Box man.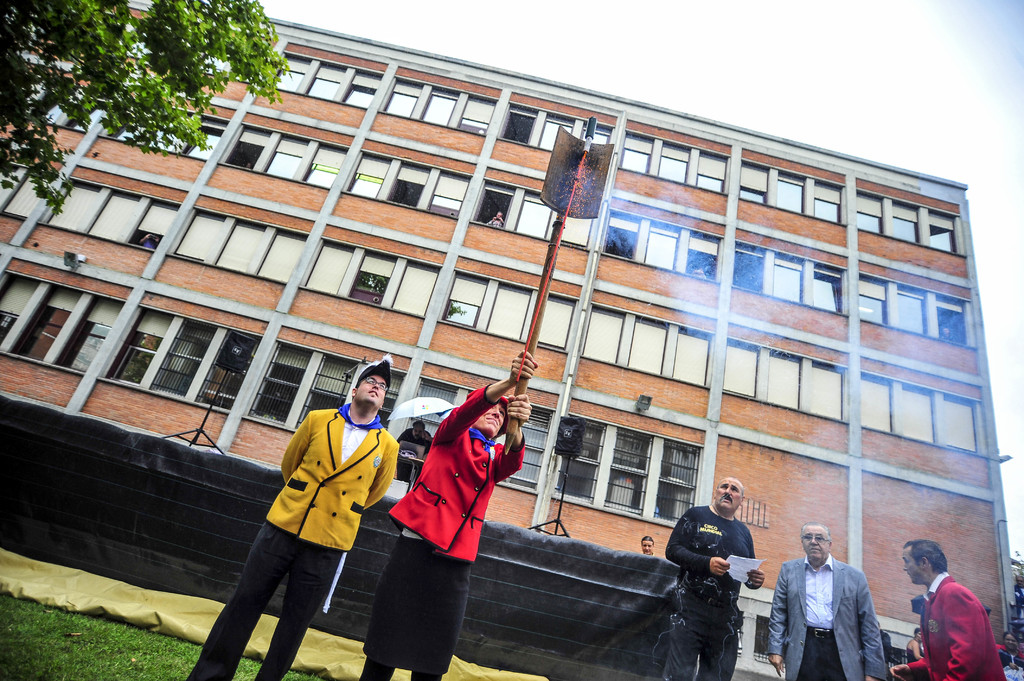
[x1=660, y1=482, x2=769, y2=677].
